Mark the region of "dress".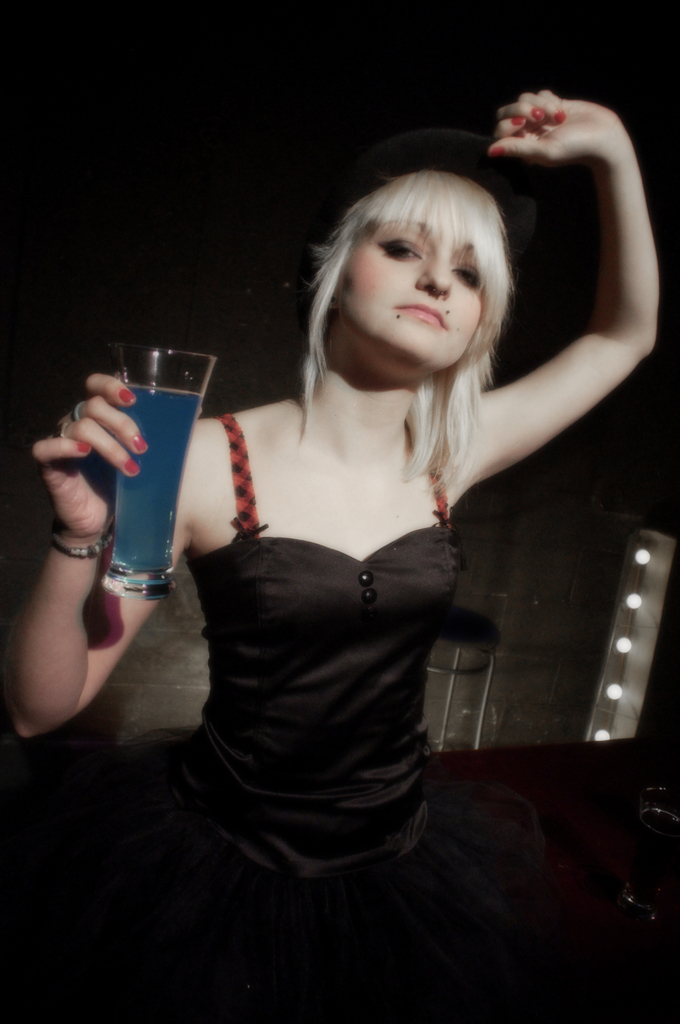
Region: [159, 420, 460, 1023].
